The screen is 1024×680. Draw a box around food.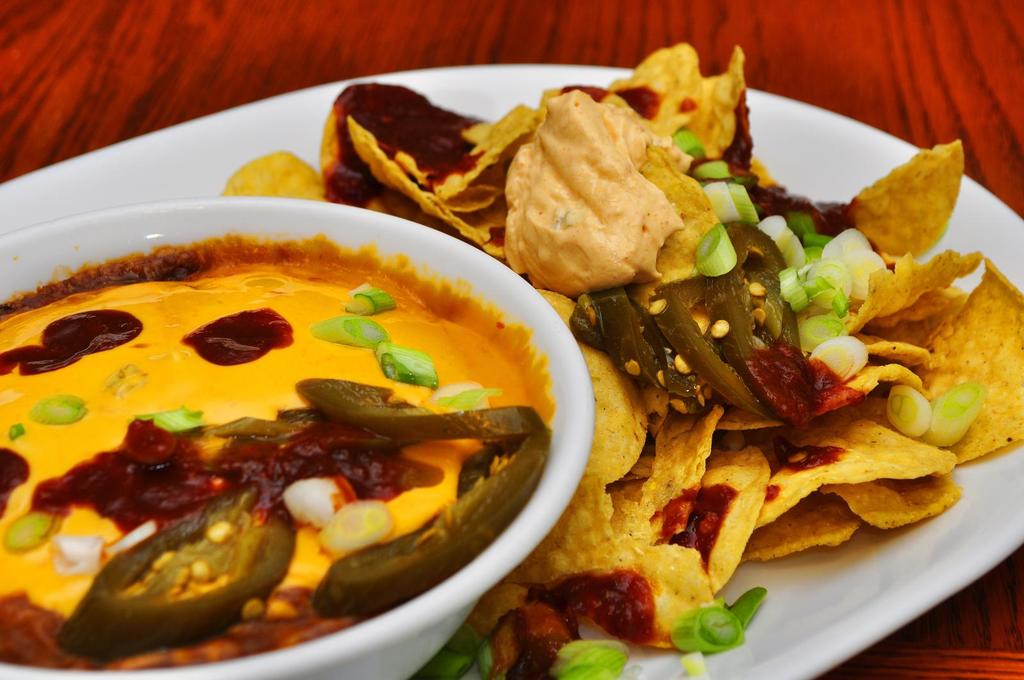
x1=17, y1=178, x2=566, y2=659.
